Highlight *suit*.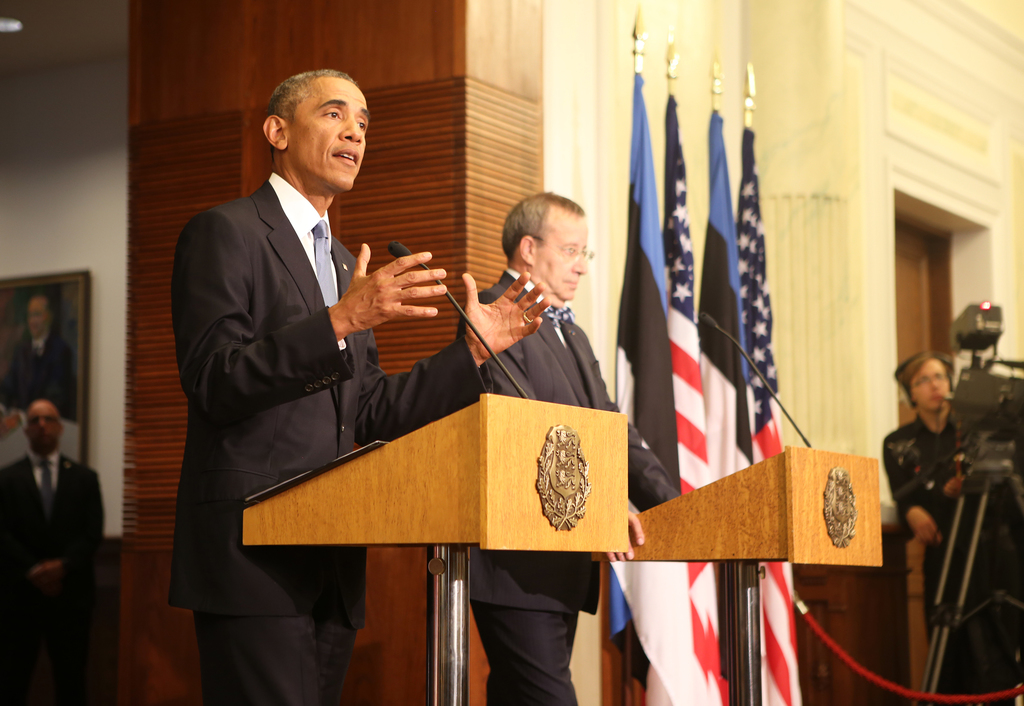
Highlighted region: box=[174, 182, 488, 705].
